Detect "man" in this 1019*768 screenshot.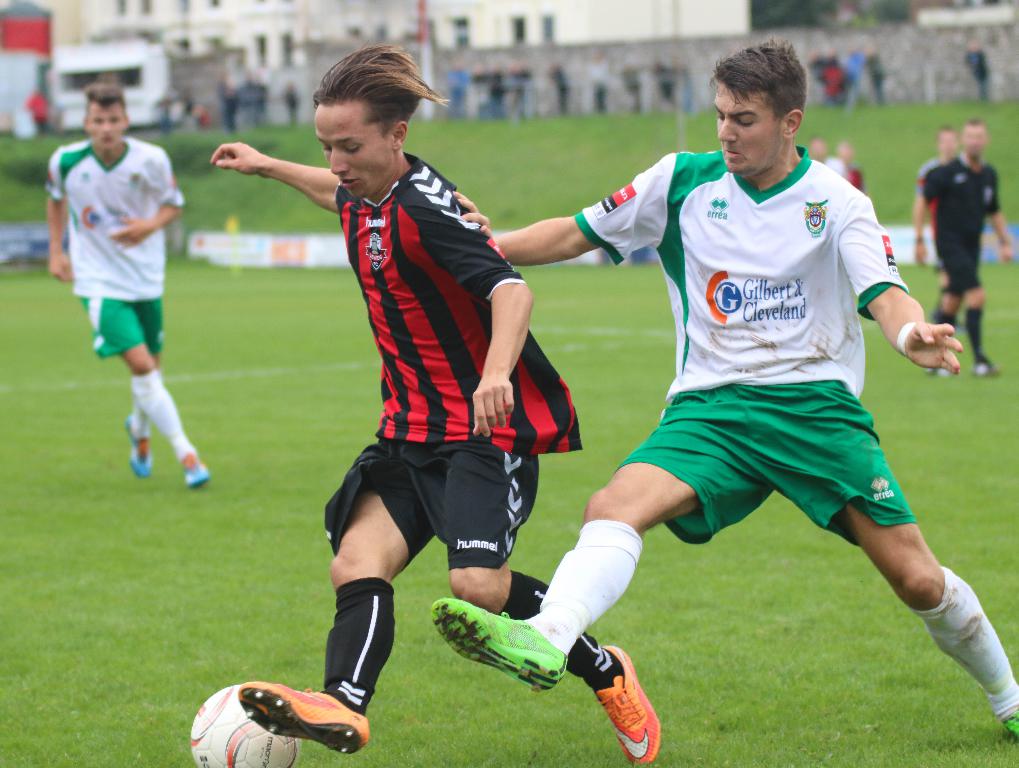
Detection: <box>211,47,660,761</box>.
